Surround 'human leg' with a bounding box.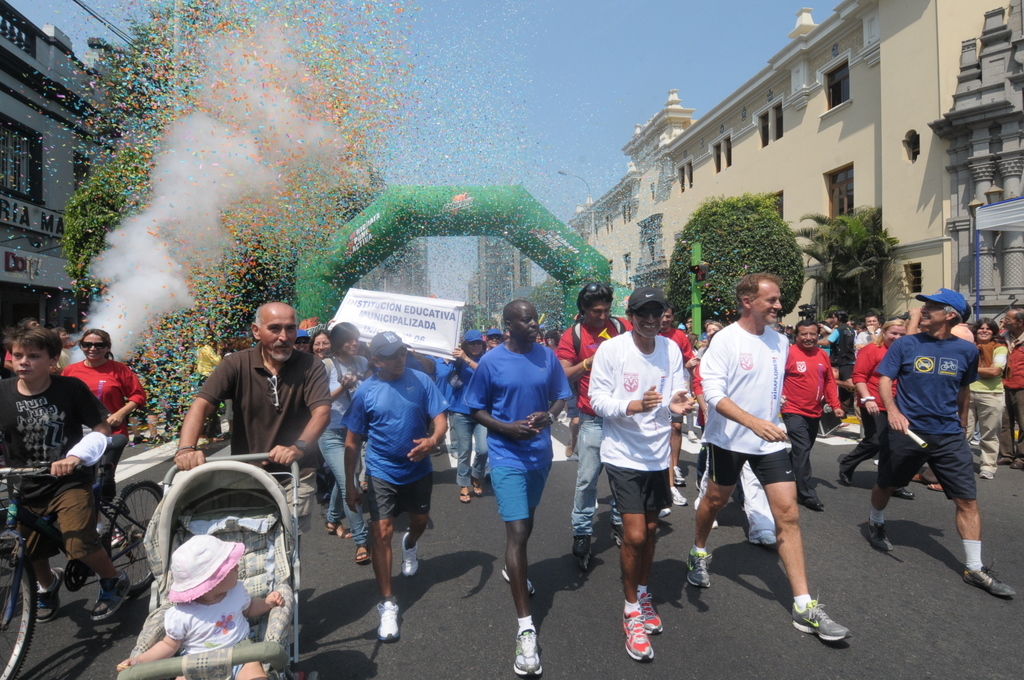
<box>1006,391,1019,456</box>.
